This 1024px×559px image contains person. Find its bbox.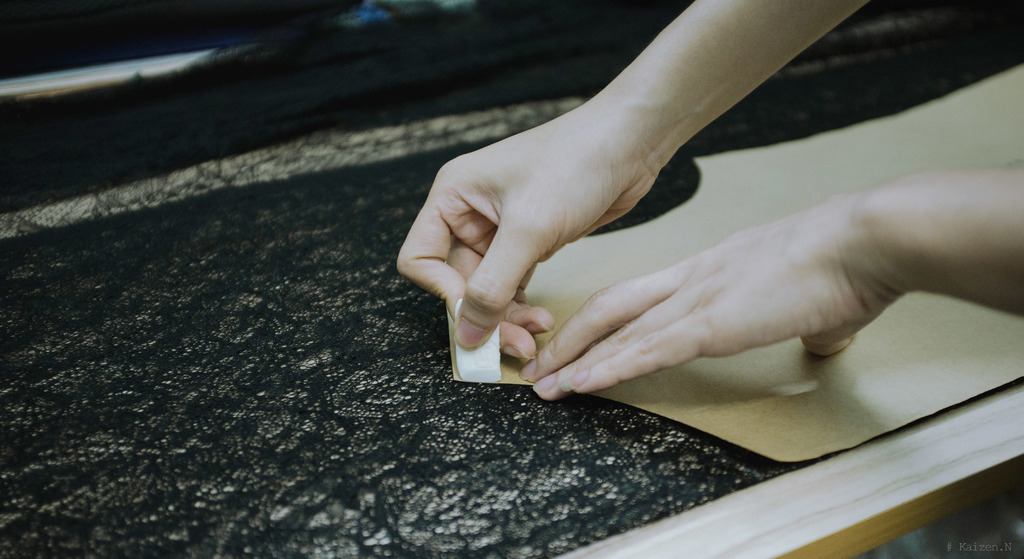
bbox=(392, 0, 1023, 400).
